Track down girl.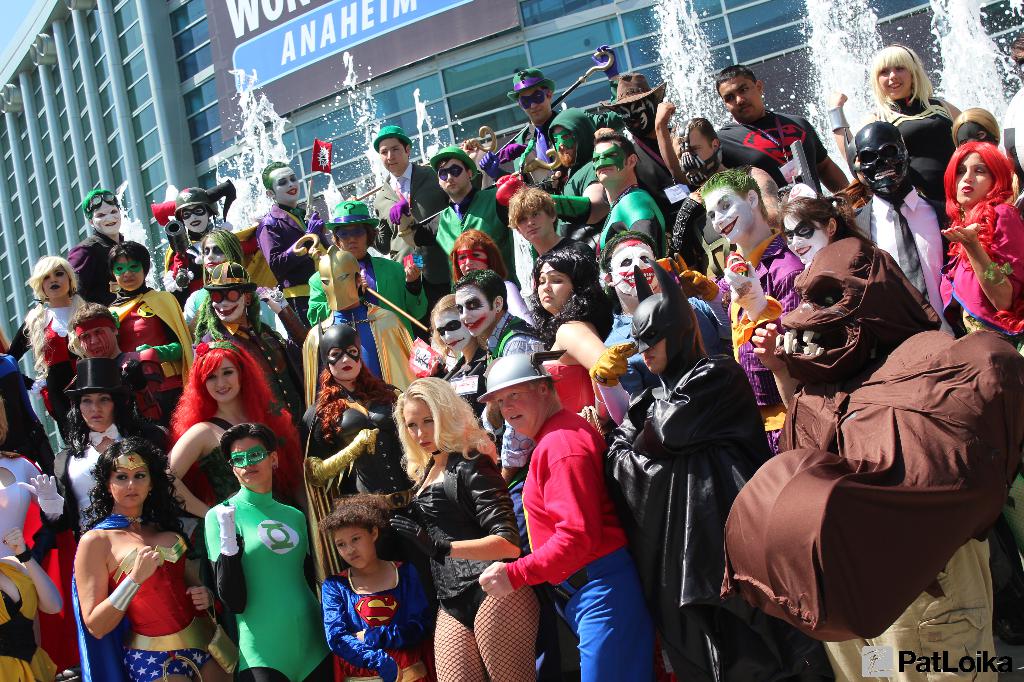
Tracked to box(25, 355, 145, 534).
